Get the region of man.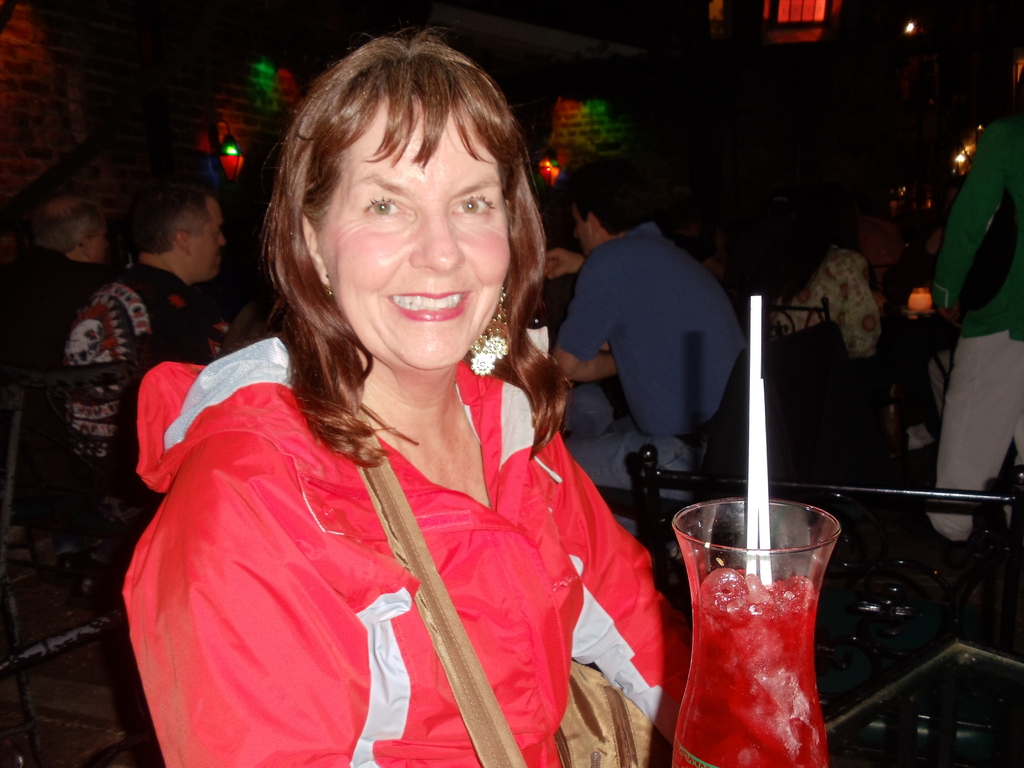
bbox(15, 200, 120, 398).
